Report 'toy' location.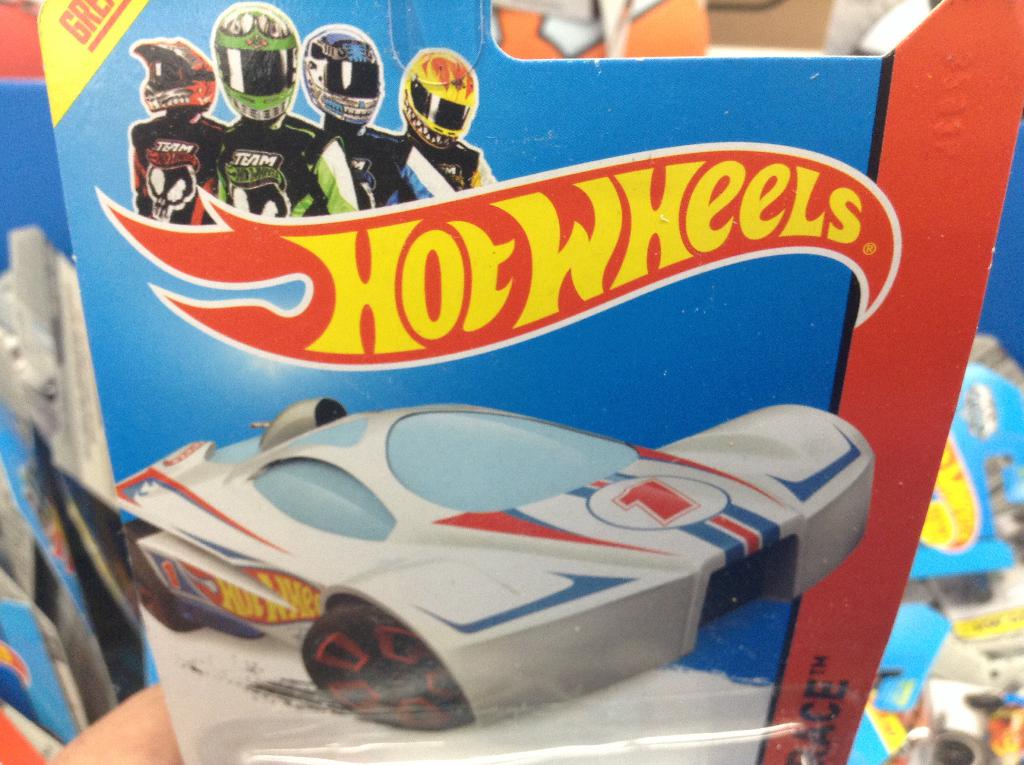
Report: [113, 40, 219, 223].
